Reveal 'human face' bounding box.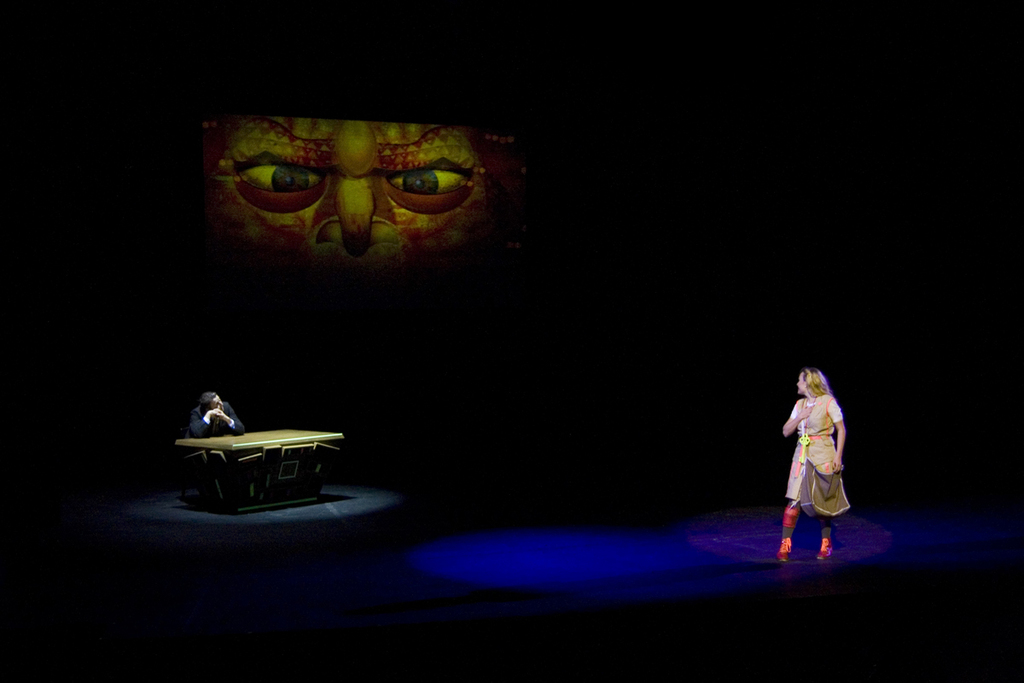
Revealed: (x1=208, y1=394, x2=224, y2=410).
